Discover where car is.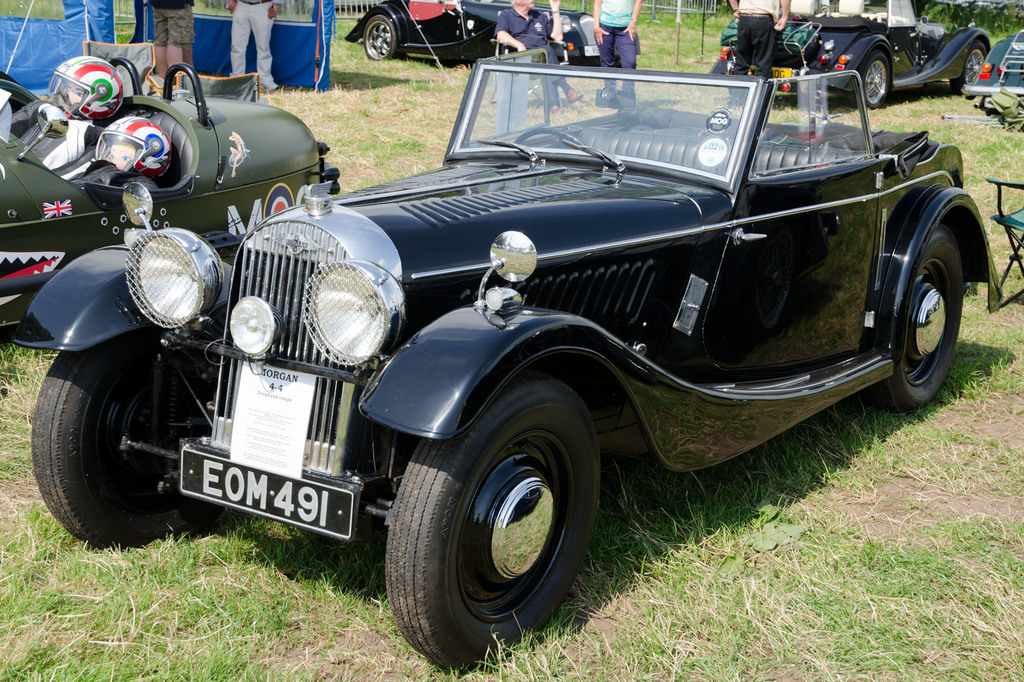
Discovered at <box>706,0,1002,114</box>.
